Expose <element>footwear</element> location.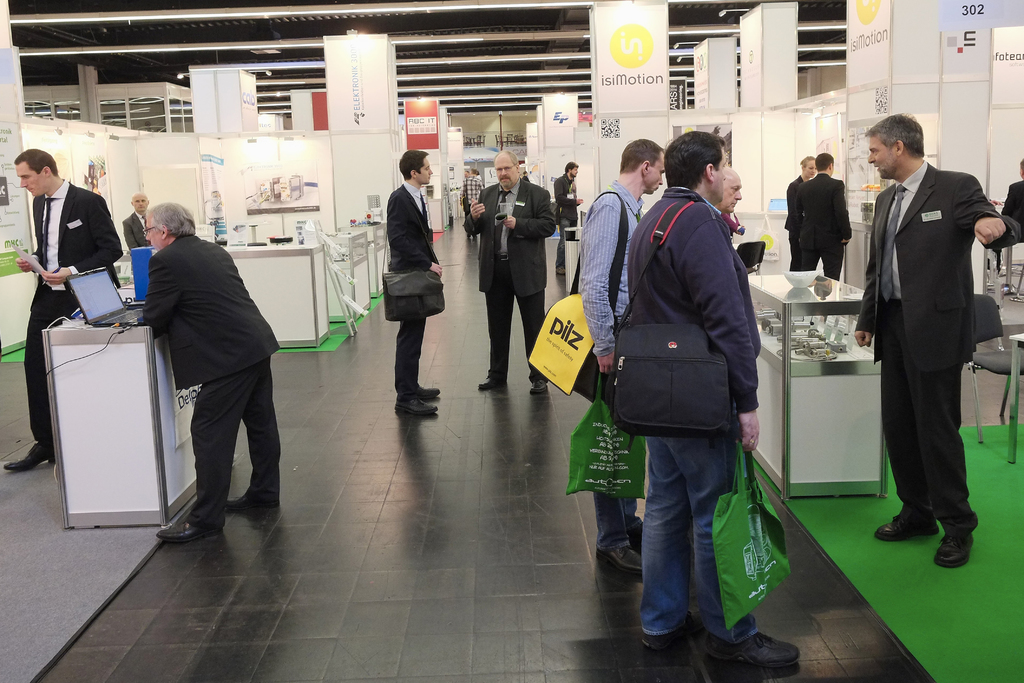
Exposed at <box>636,525,643,545</box>.
